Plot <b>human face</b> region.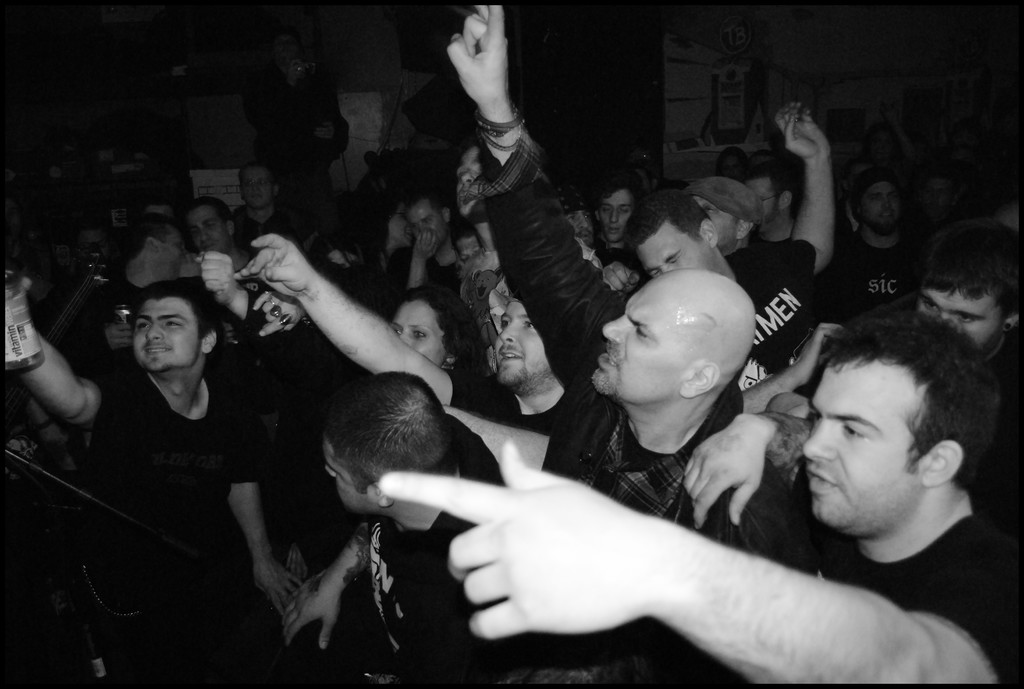
Plotted at pyautogui.locateOnScreen(323, 435, 365, 512).
